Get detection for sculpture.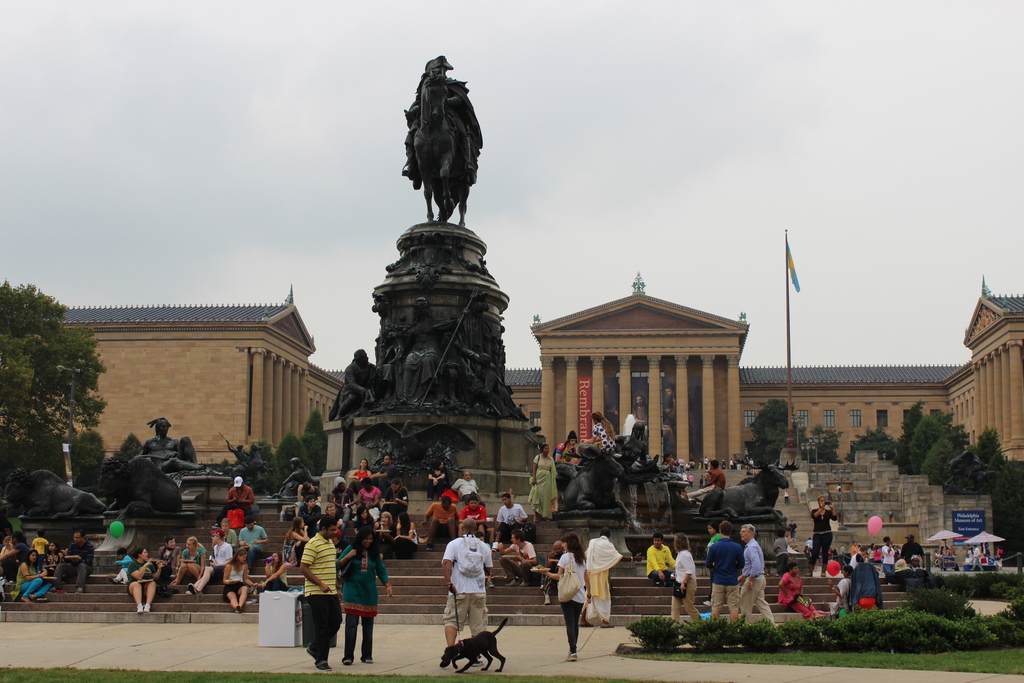
Detection: bbox(739, 310, 749, 320).
